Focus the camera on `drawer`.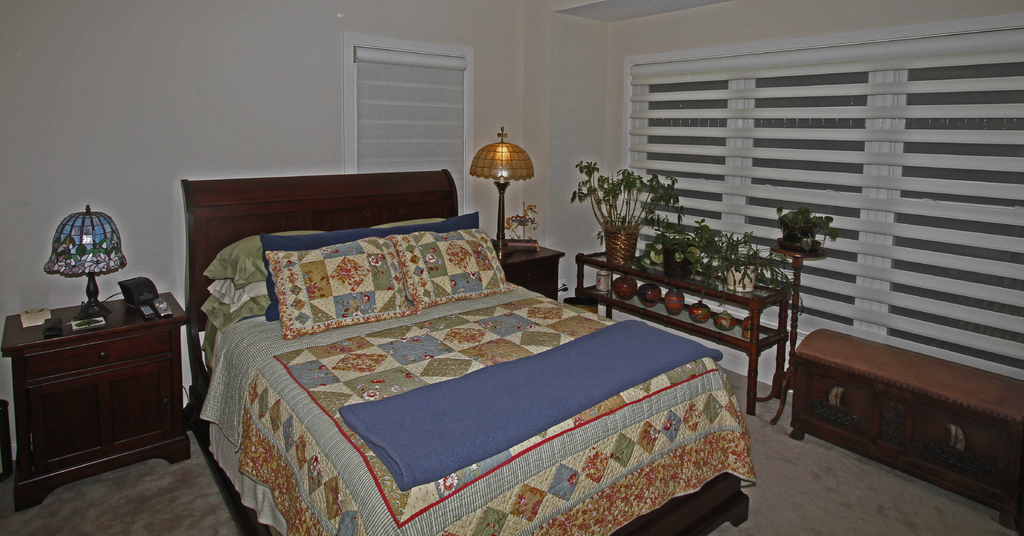
Focus region: 801/365/878/436.
